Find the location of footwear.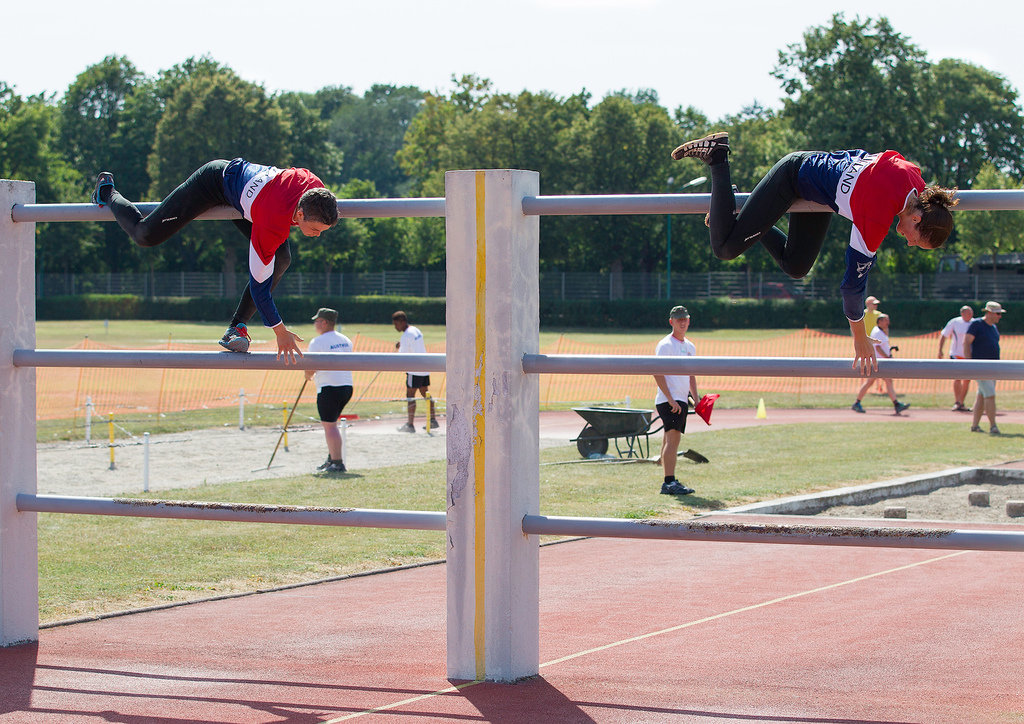
Location: 324 459 347 473.
